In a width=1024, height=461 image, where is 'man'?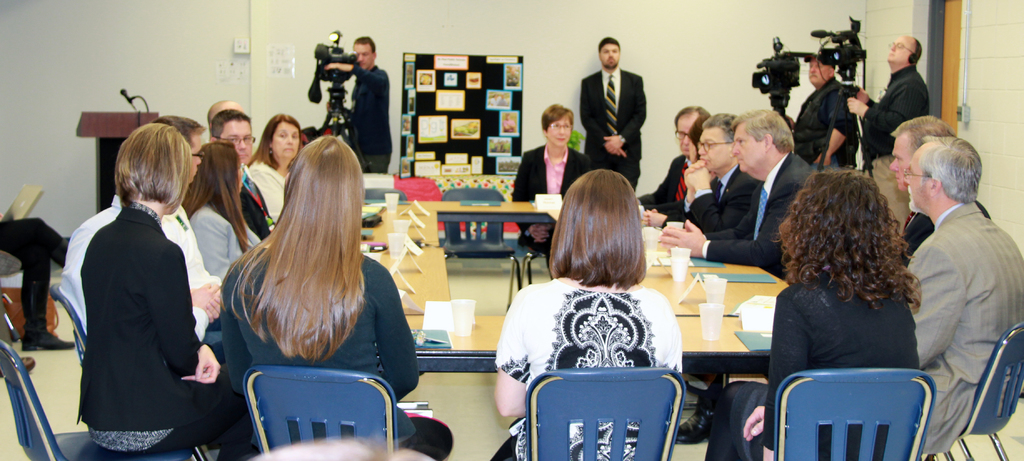
[794, 51, 862, 171].
